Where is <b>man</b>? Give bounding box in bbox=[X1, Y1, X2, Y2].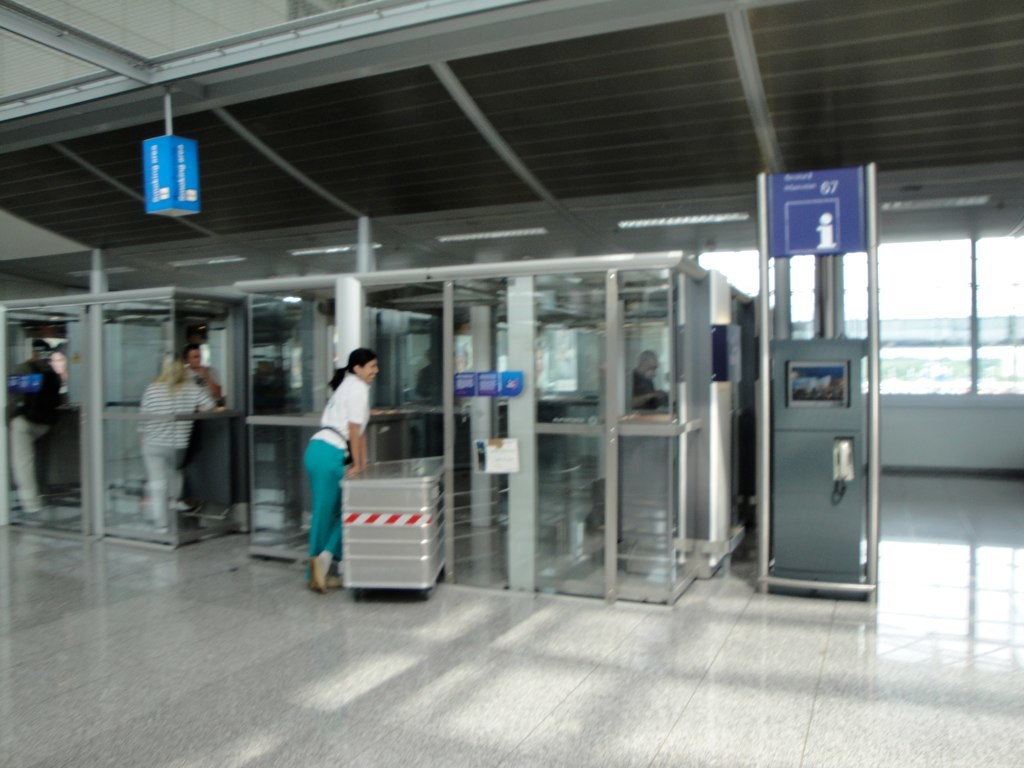
bbox=[6, 331, 67, 529].
